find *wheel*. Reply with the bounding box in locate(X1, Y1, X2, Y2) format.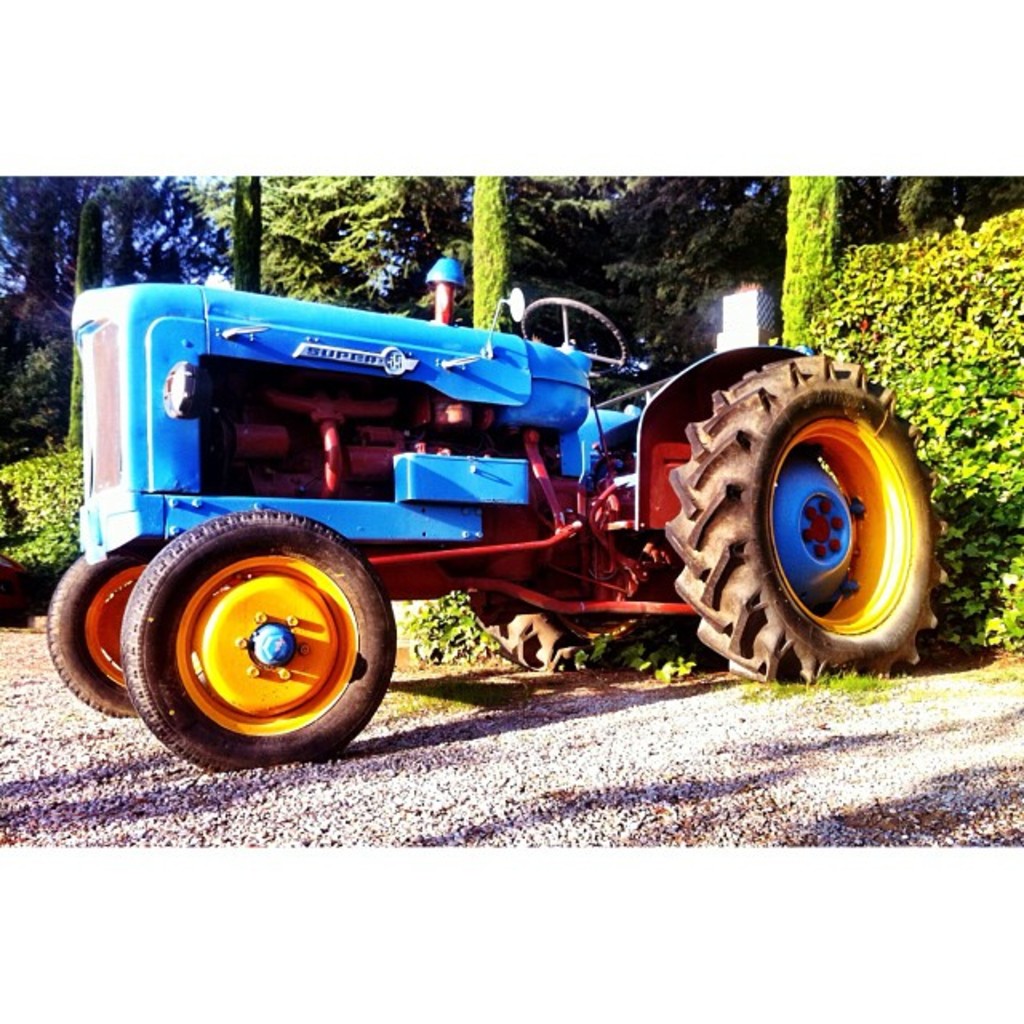
locate(38, 530, 189, 720).
